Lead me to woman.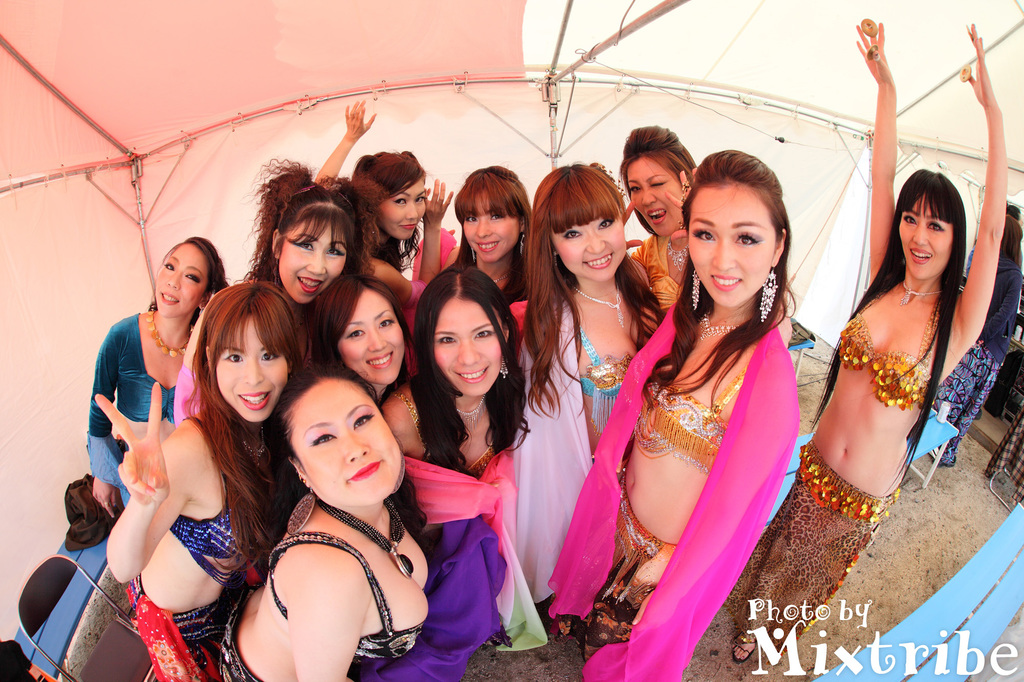
Lead to locate(316, 99, 449, 328).
